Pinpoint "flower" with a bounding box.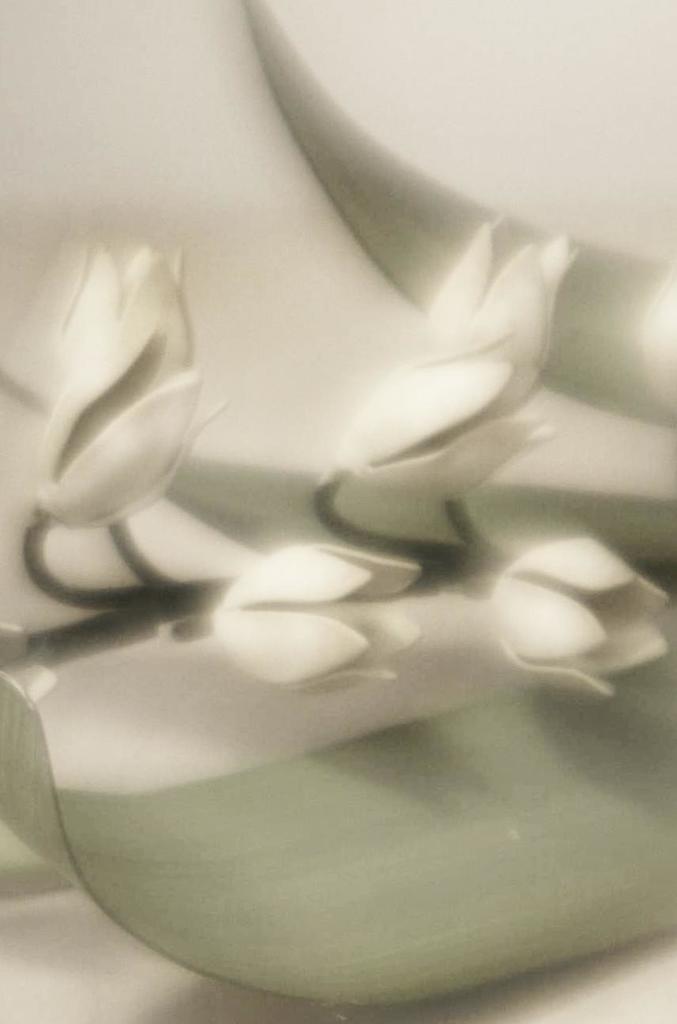
crop(491, 533, 675, 698).
